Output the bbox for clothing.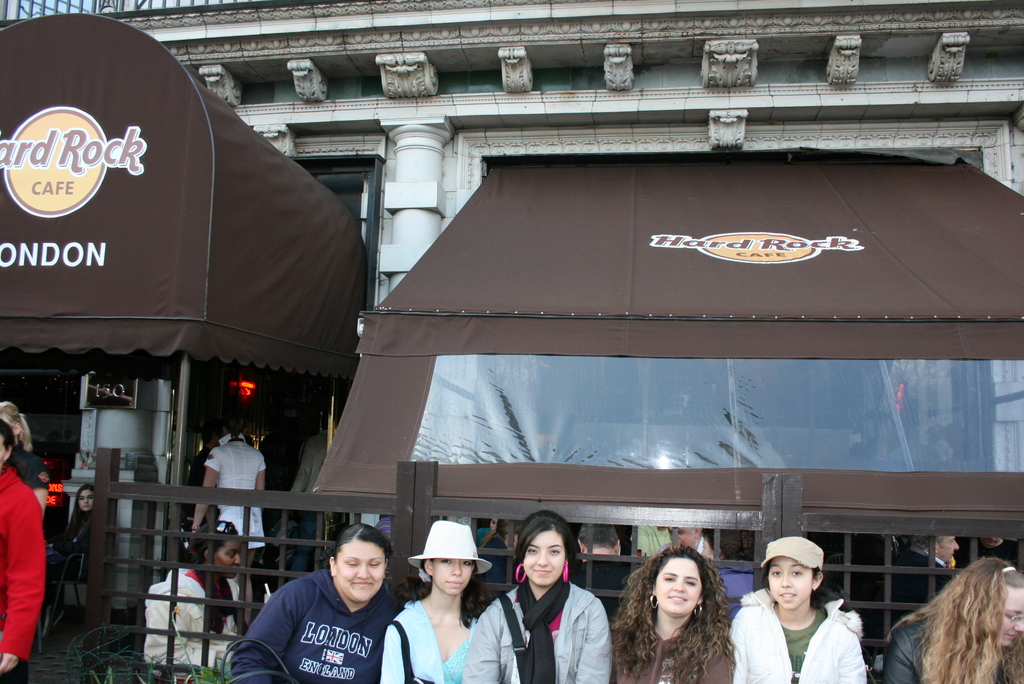
locate(58, 498, 109, 583).
